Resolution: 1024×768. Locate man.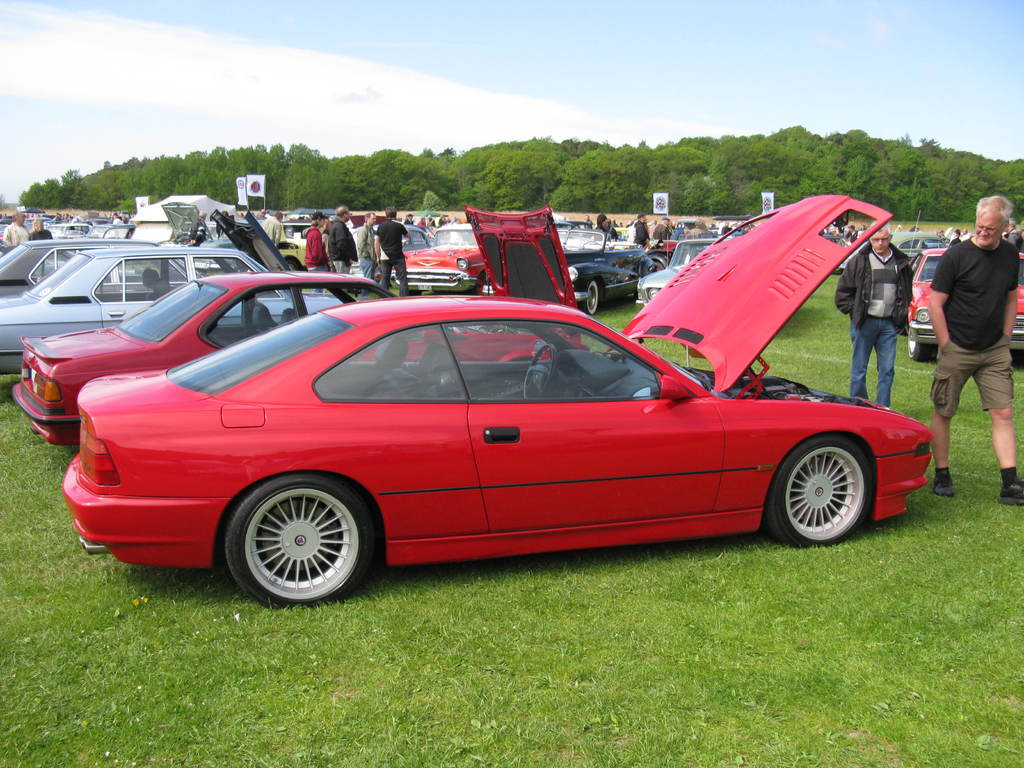
(left=846, top=224, right=854, bottom=239).
